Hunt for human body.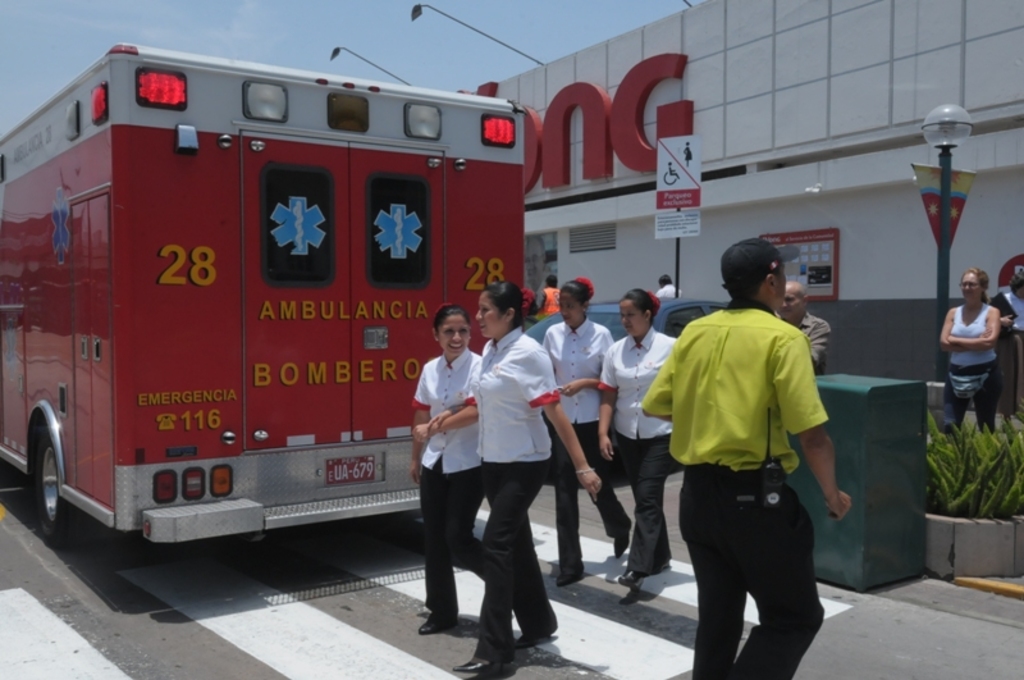
Hunted down at <box>540,277,570,324</box>.
